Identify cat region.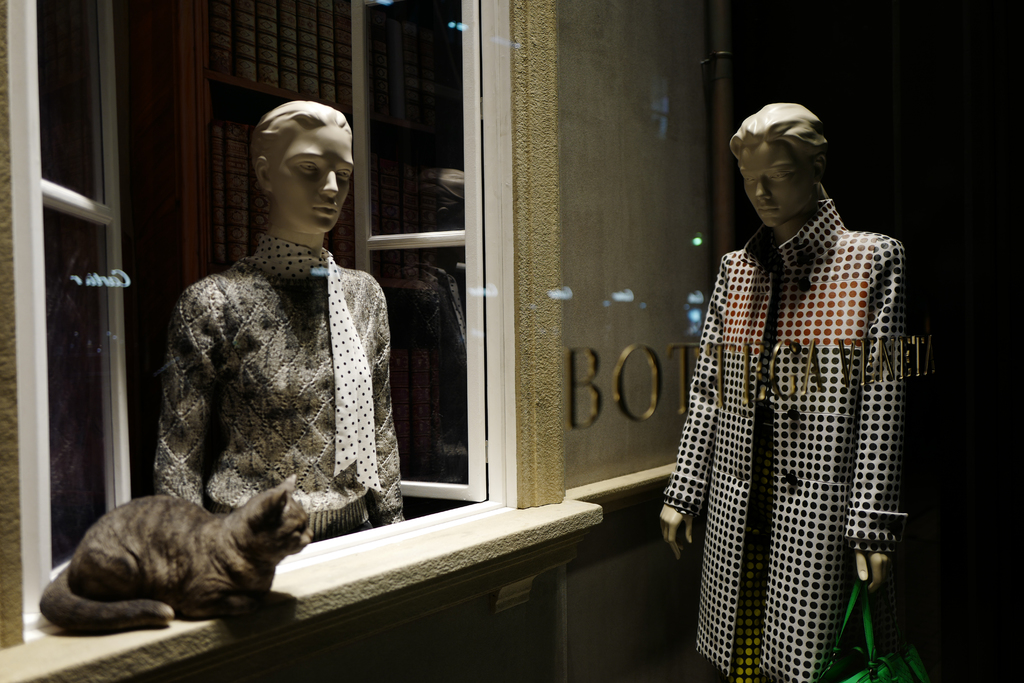
Region: bbox=(36, 475, 315, 629).
